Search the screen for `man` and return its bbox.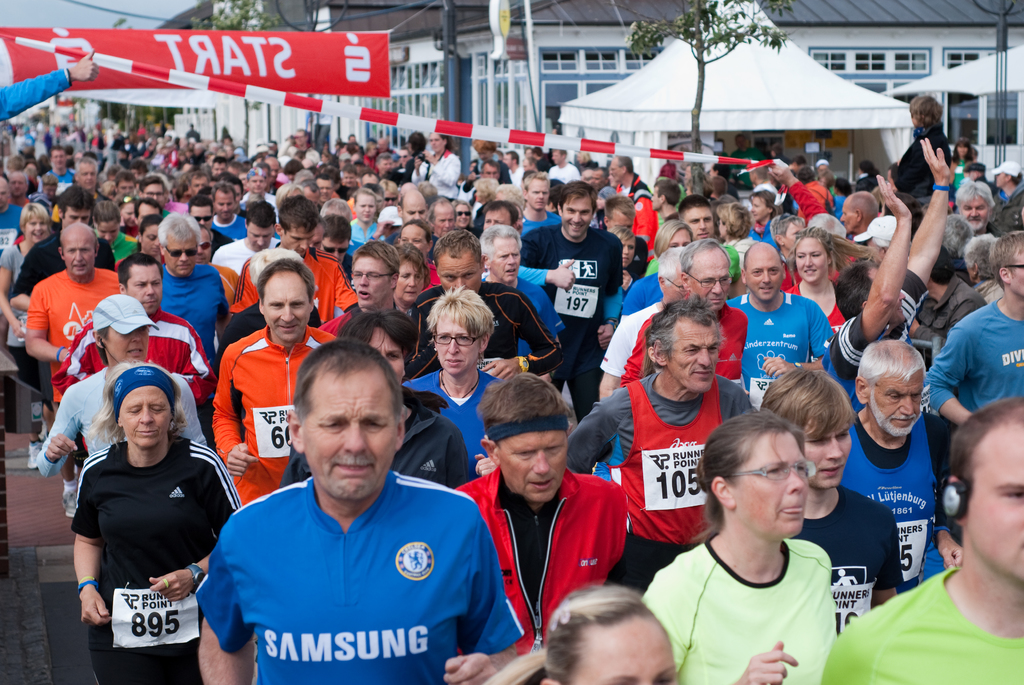
Found: <bbox>424, 197, 454, 232</bbox>.
